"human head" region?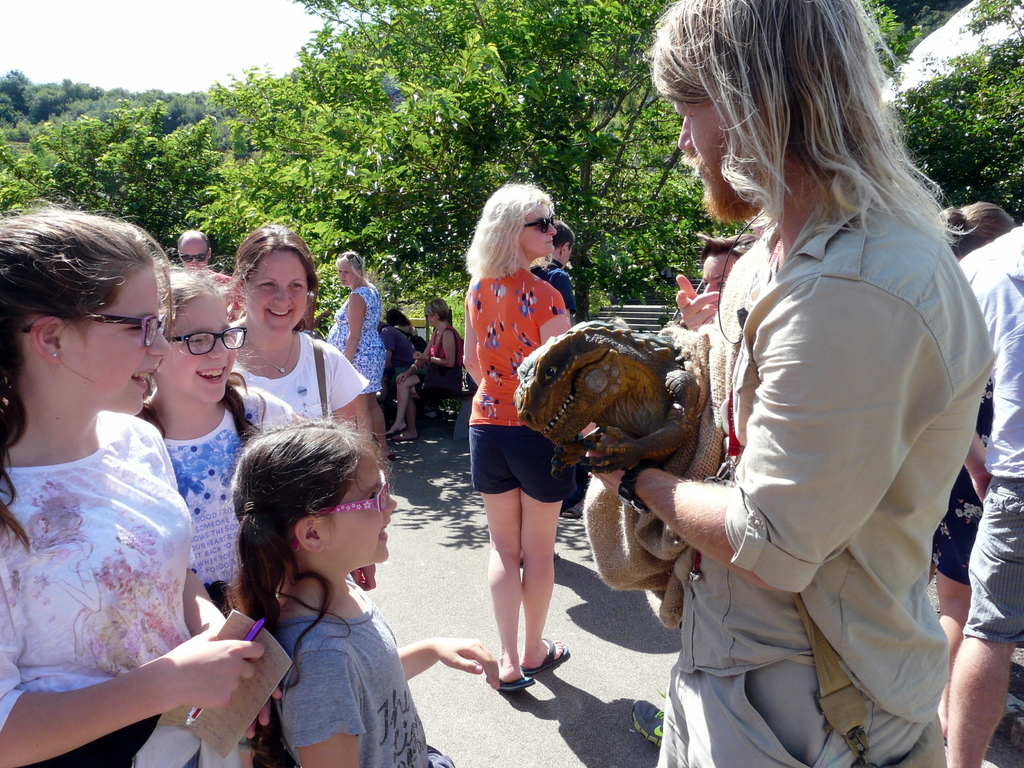
0:200:171:417
